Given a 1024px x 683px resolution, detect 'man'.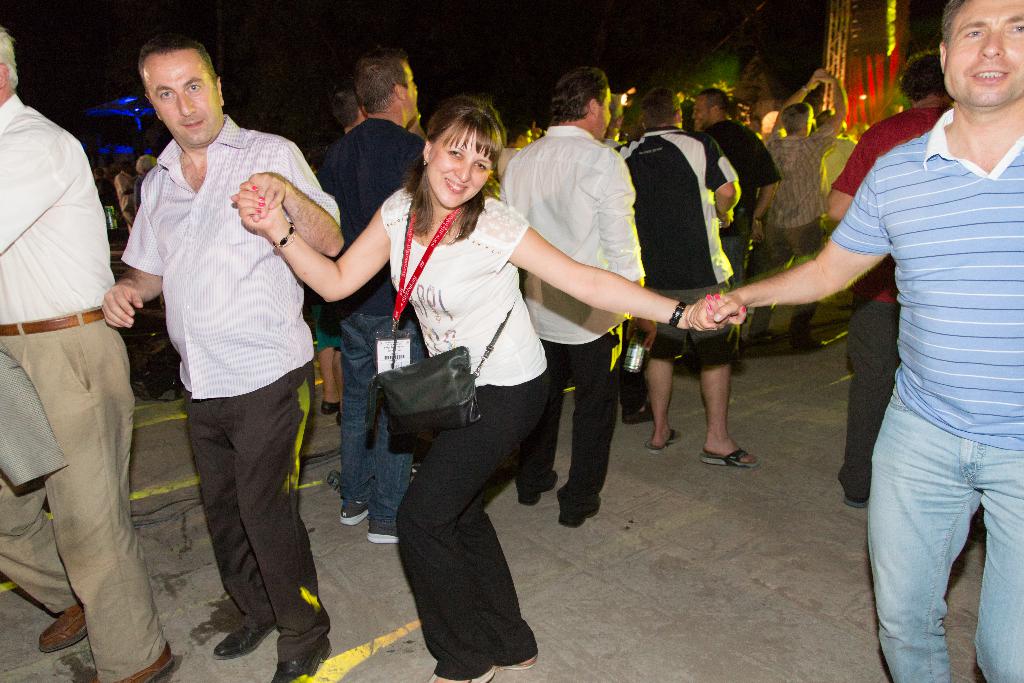
bbox=[0, 26, 177, 682].
